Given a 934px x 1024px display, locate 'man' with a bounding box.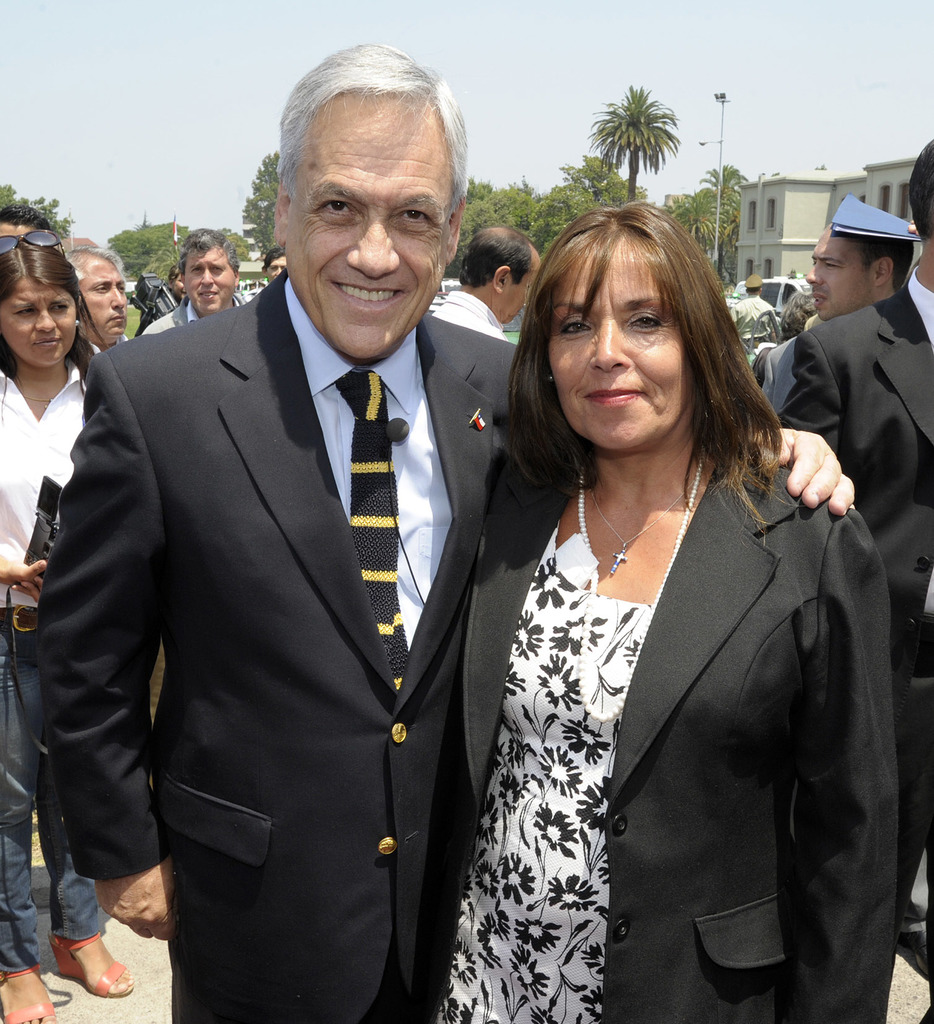
Located: <box>421,178,905,1023</box>.
